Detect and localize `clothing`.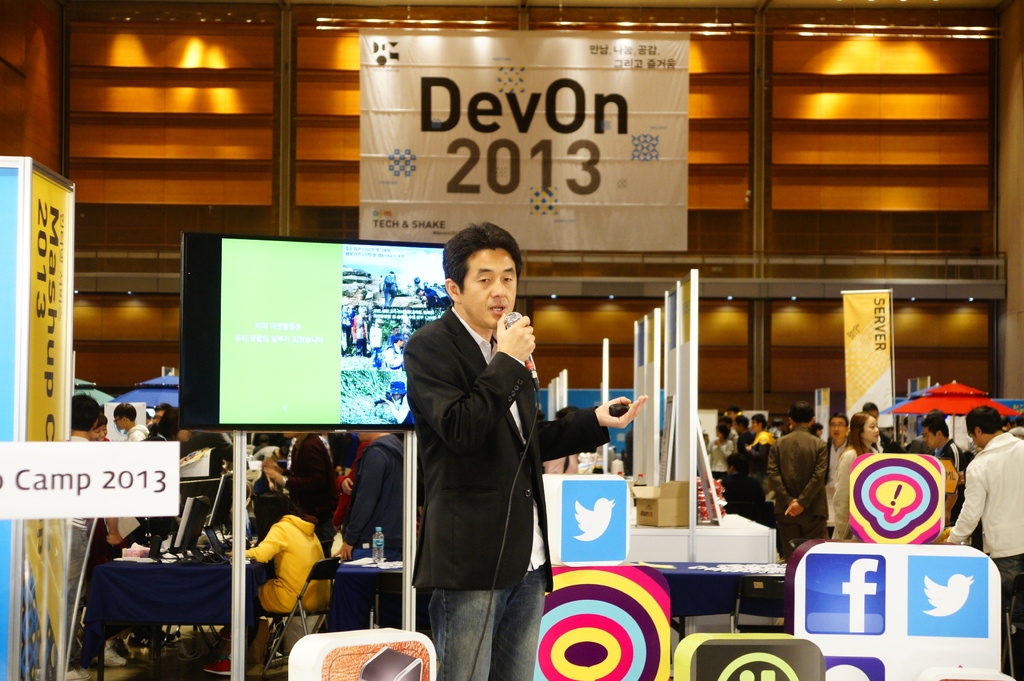
Localized at bbox(255, 438, 342, 531).
